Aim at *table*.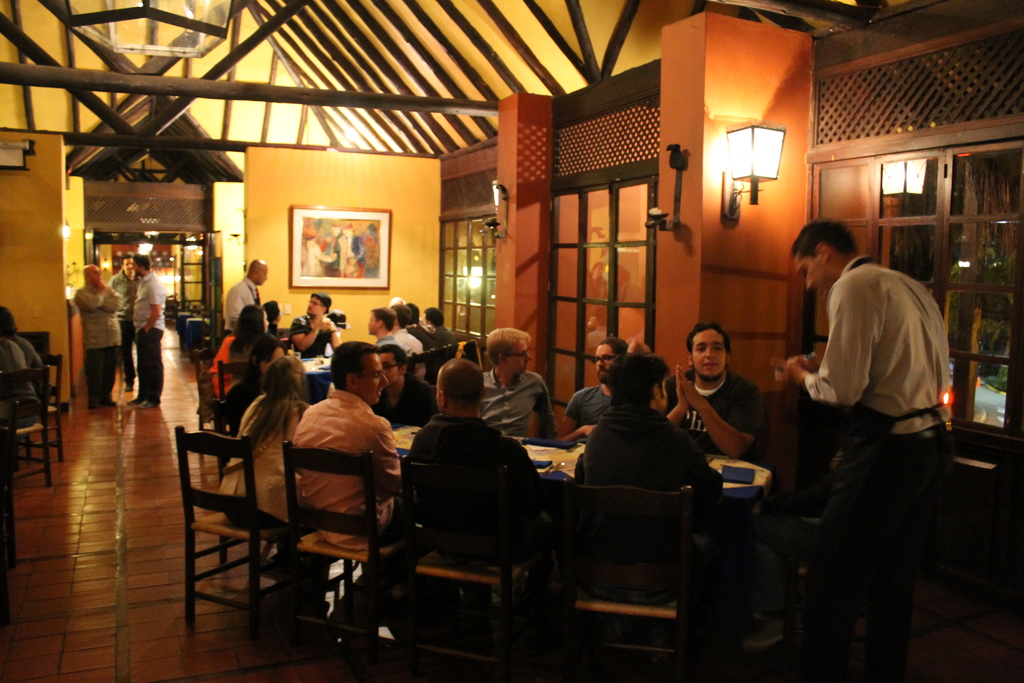
Aimed at box(291, 342, 341, 403).
